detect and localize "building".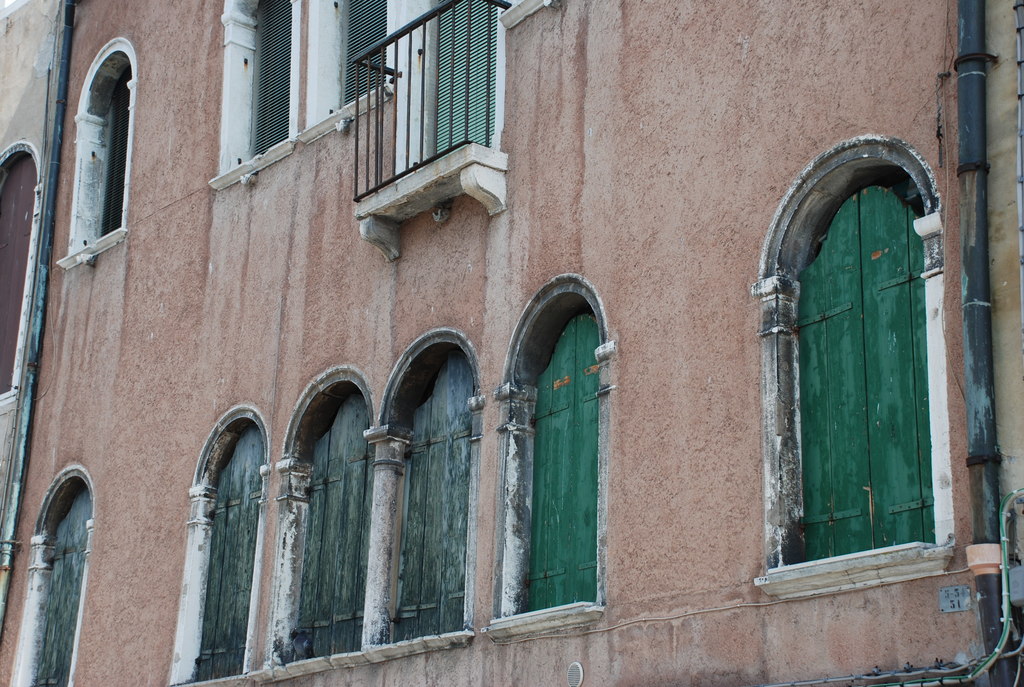
Localized at left=0, top=0, right=982, bottom=686.
